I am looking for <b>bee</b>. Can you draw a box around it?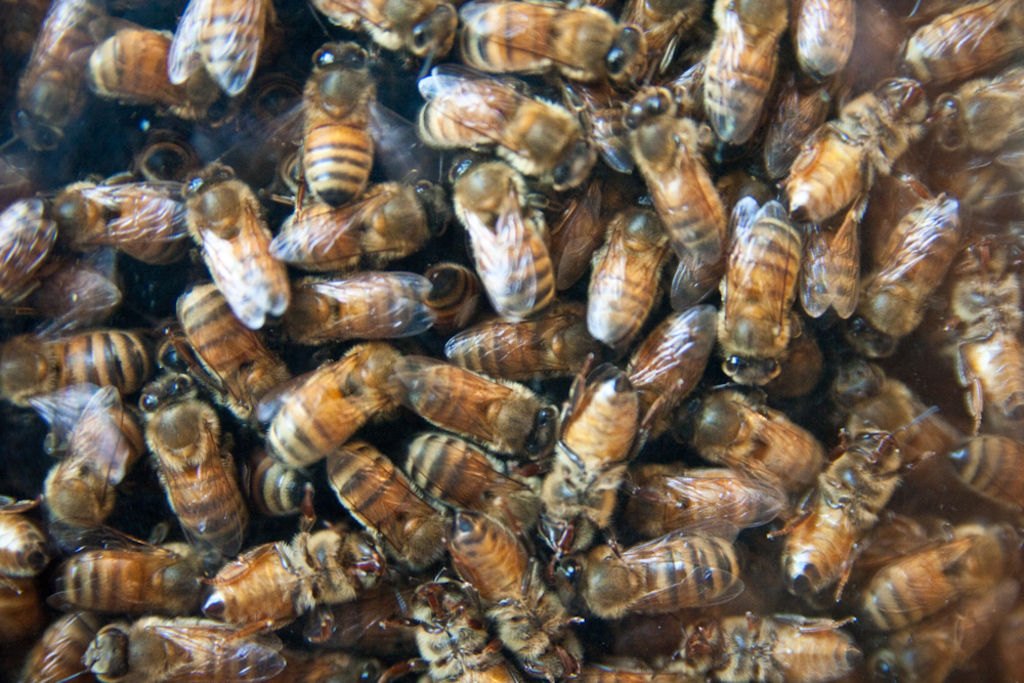
Sure, the bounding box is <box>44,517,221,621</box>.
